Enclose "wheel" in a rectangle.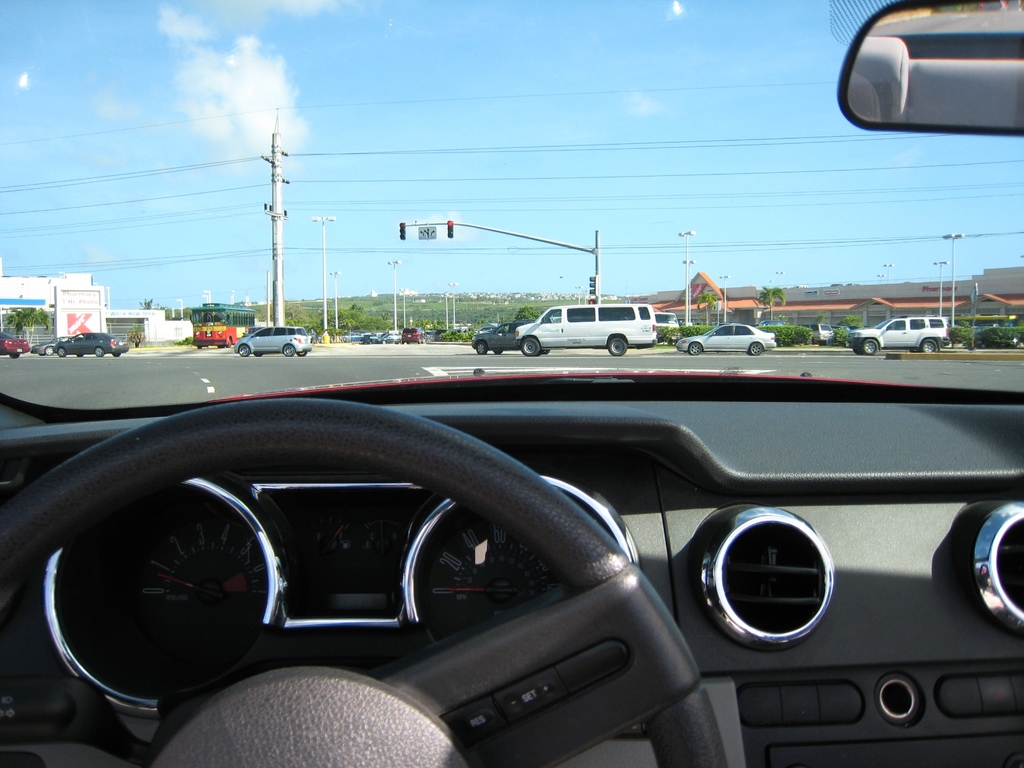
{"left": 112, "top": 352, "right": 120, "bottom": 357}.
